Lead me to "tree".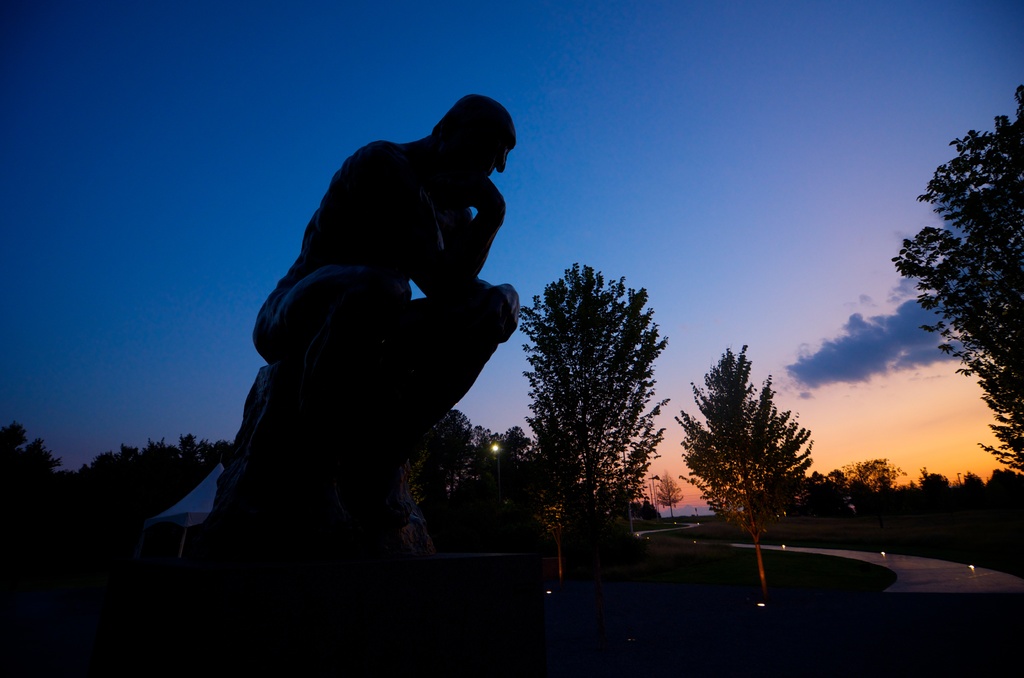
Lead to 895,106,1018,510.
